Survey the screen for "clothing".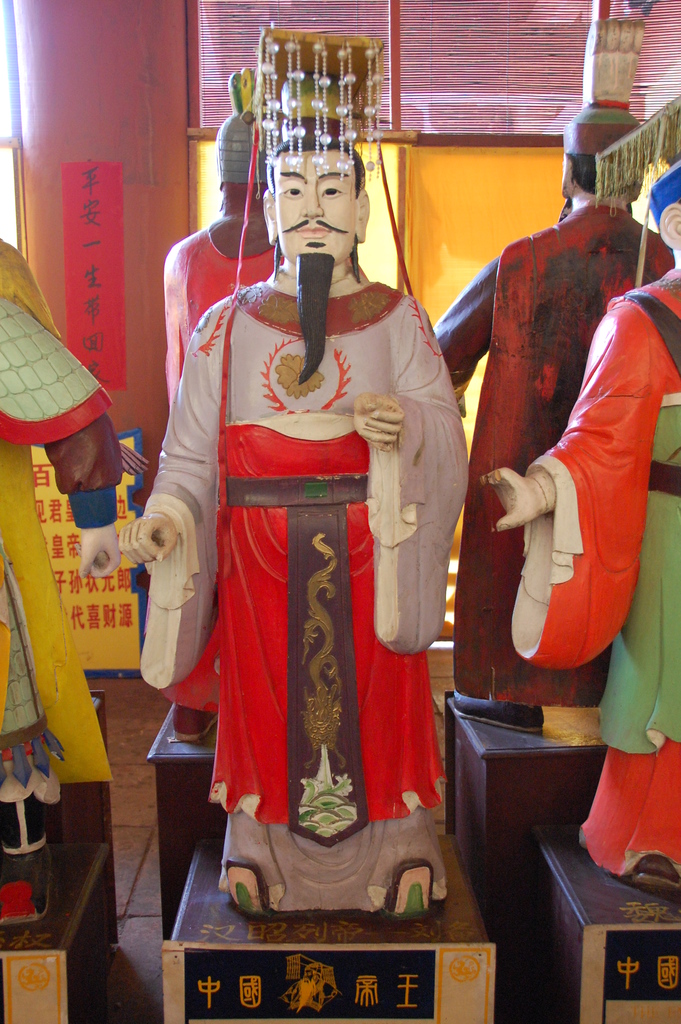
Survey found: (x1=157, y1=211, x2=288, y2=406).
